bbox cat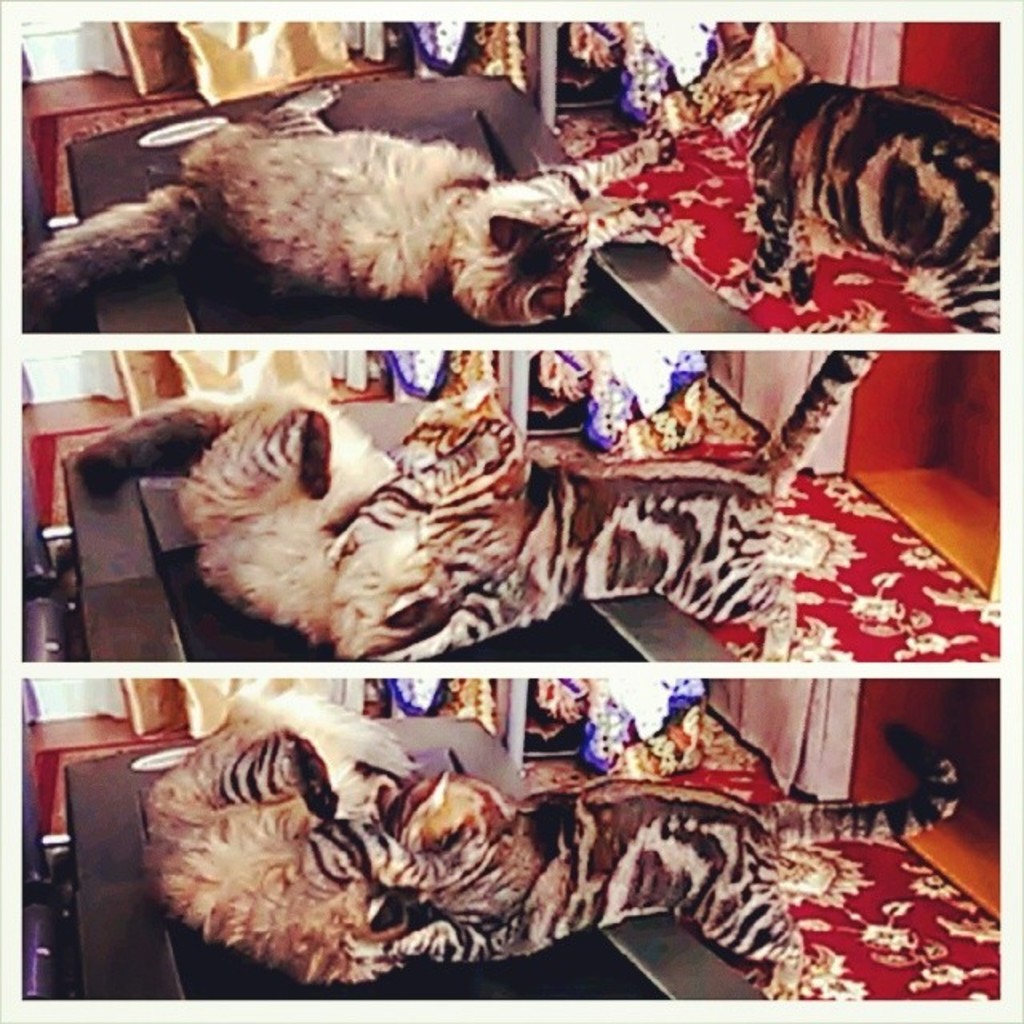
331, 352, 861, 662
